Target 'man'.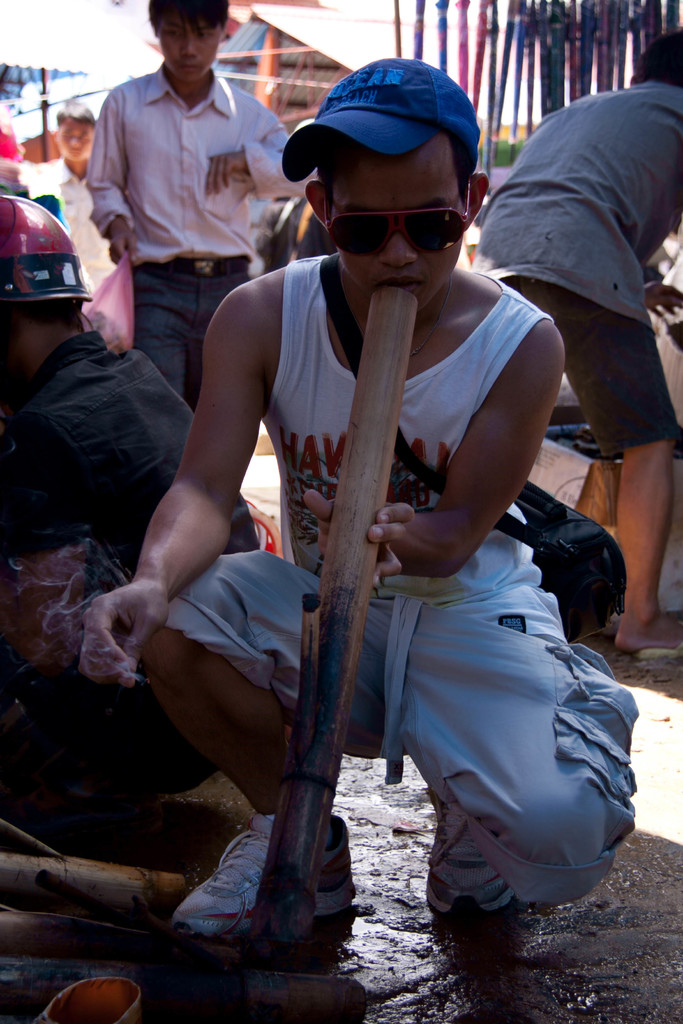
Target region: (x1=65, y1=50, x2=642, y2=953).
